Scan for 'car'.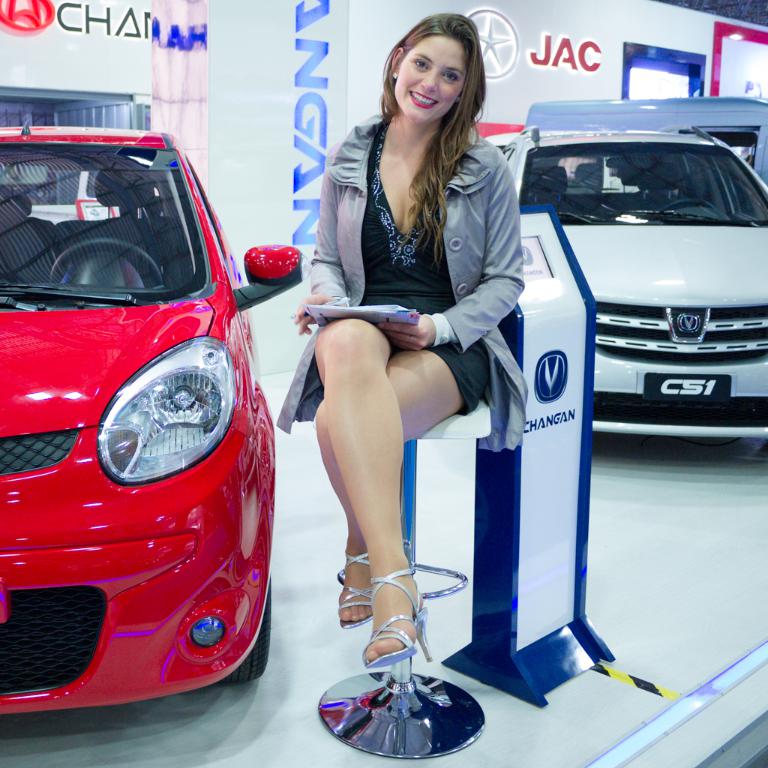
Scan result: locate(11, 148, 278, 726).
